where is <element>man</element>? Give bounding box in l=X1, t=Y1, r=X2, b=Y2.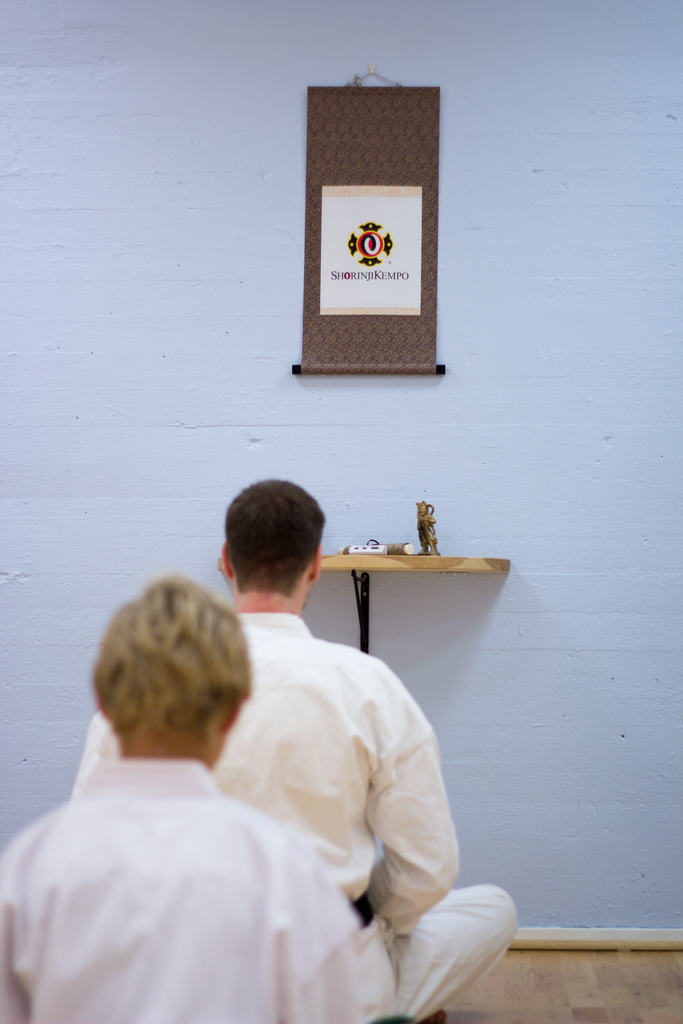
l=0, t=567, r=416, b=1023.
